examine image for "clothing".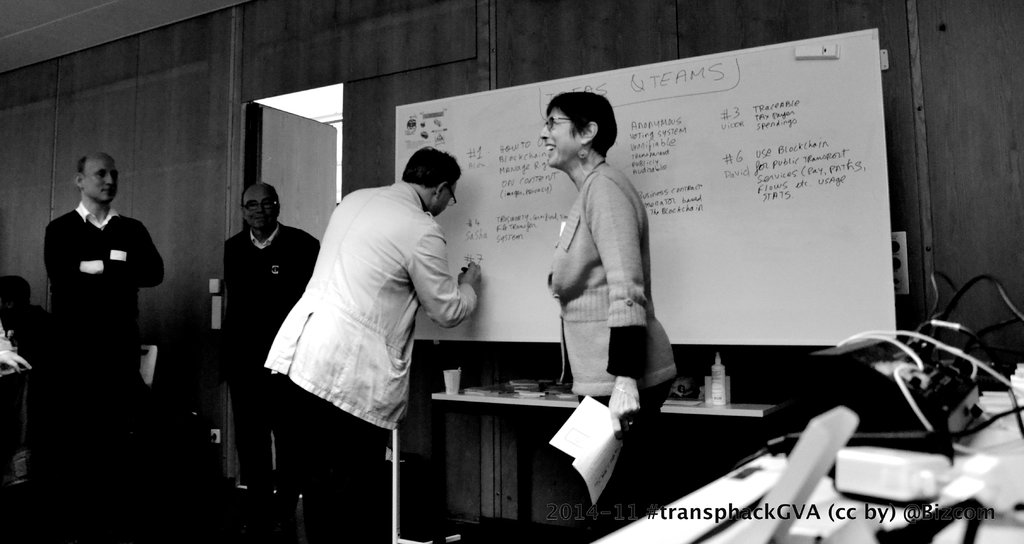
Examination result: select_region(552, 155, 676, 410).
